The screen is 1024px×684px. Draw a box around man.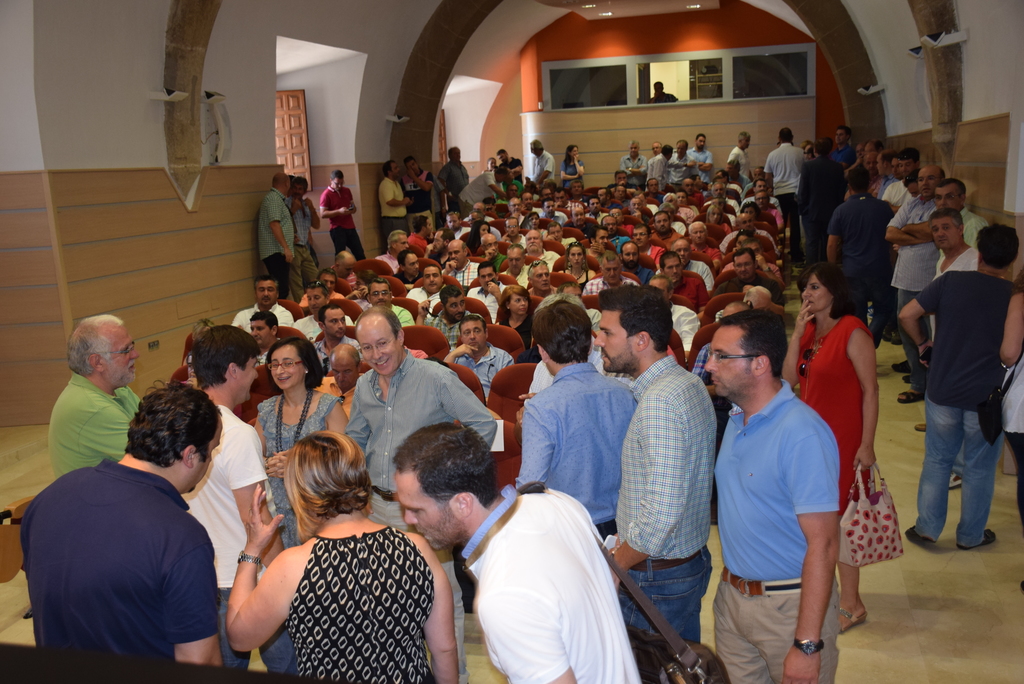
833,120,884,187.
